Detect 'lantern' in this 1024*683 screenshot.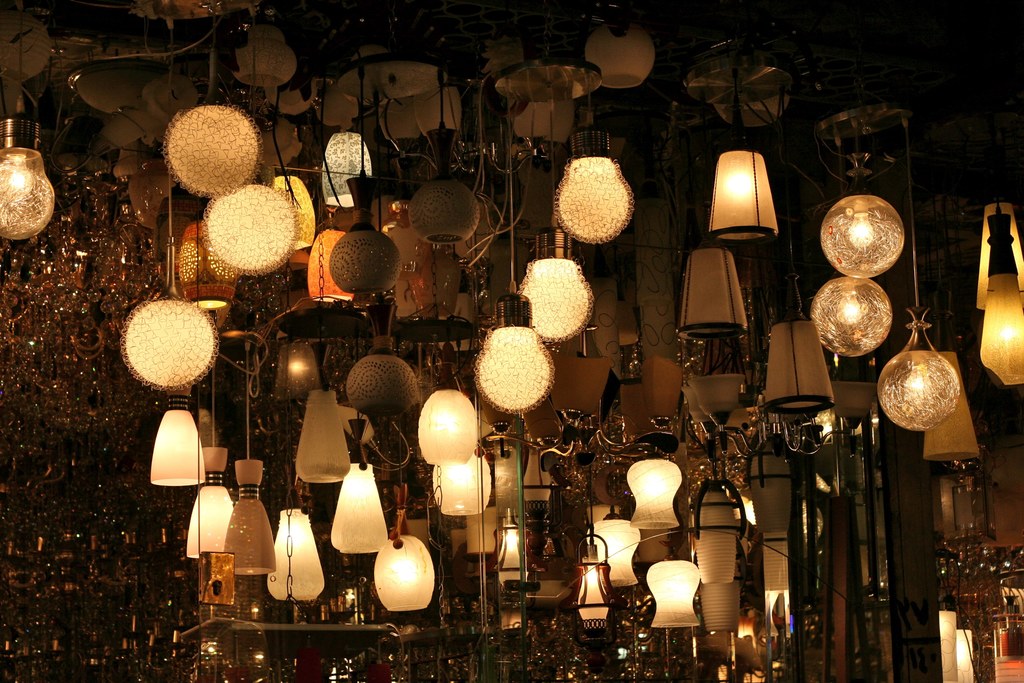
Detection: <bbox>714, 76, 779, 238</bbox>.
